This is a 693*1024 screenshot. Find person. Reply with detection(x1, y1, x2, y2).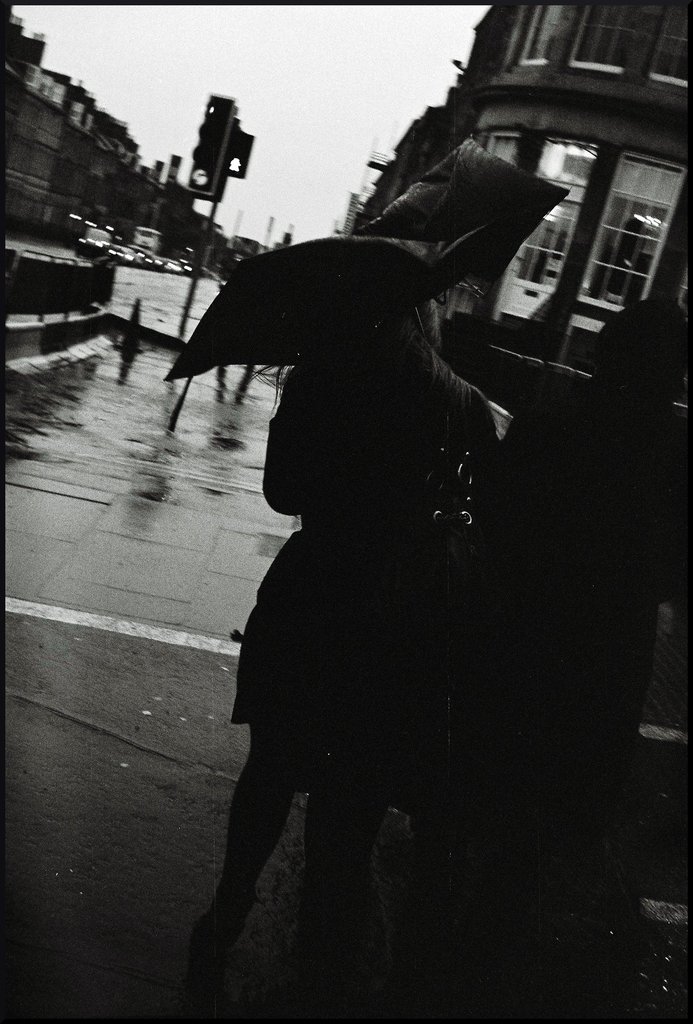
detection(191, 286, 516, 1005).
